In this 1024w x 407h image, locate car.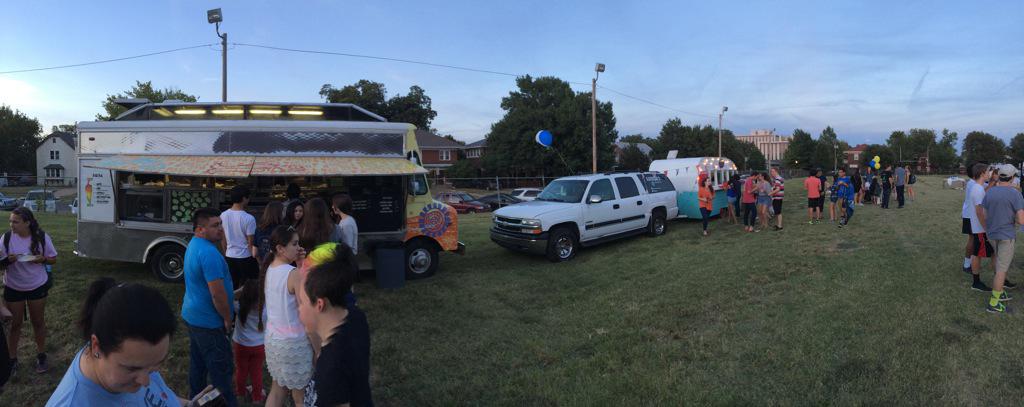
Bounding box: [69, 198, 77, 214].
